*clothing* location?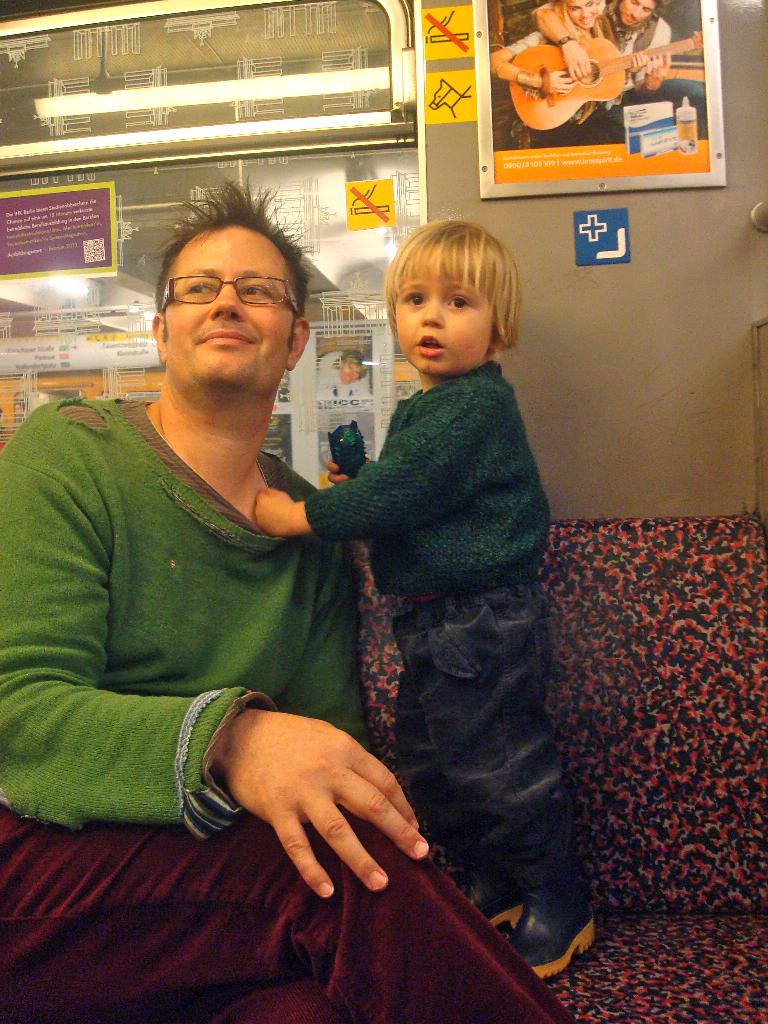
region(0, 402, 563, 1023)
